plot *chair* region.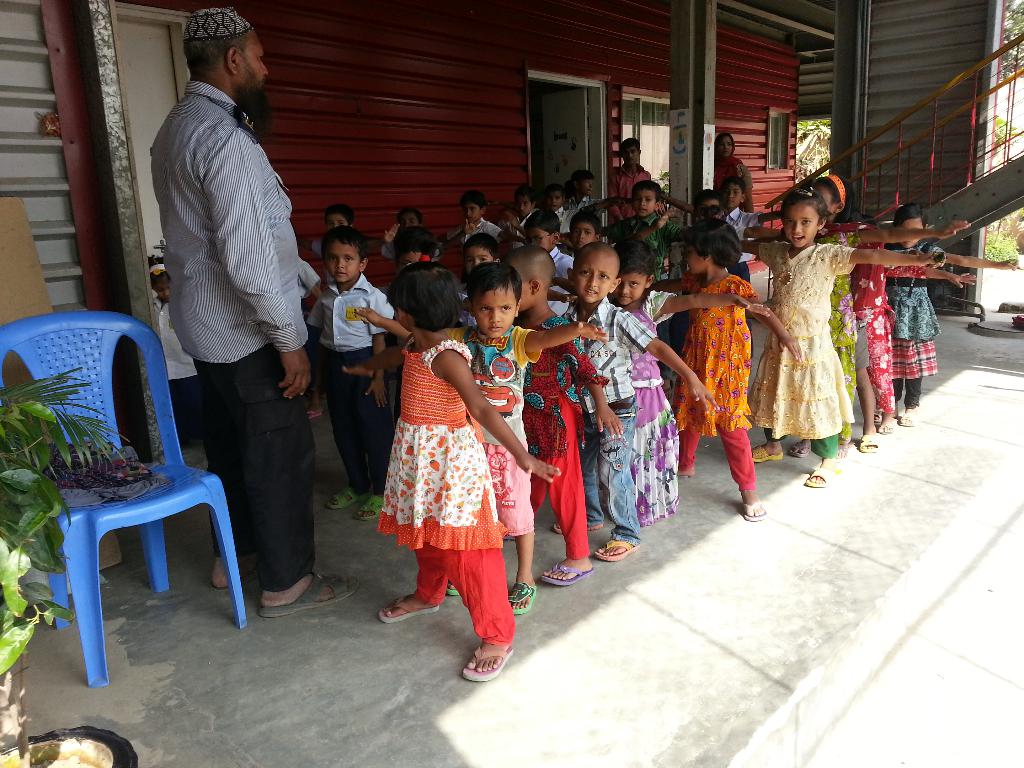
Plotted at [22, 296, 242, 687].
